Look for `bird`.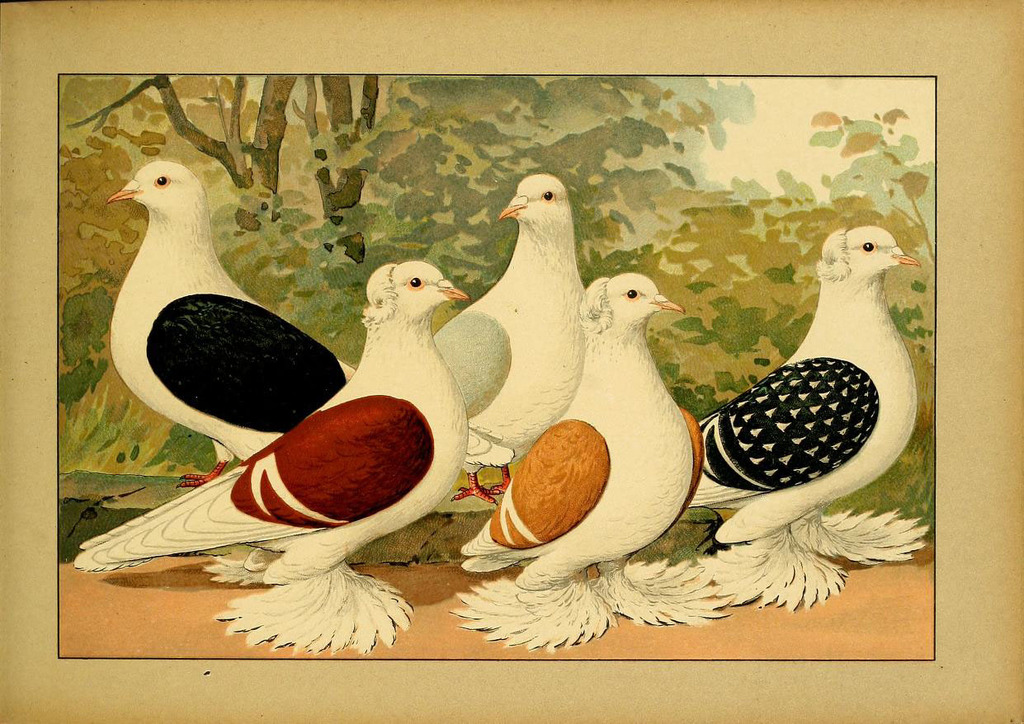
Found: l=111, t=149, r=360, b=444.
